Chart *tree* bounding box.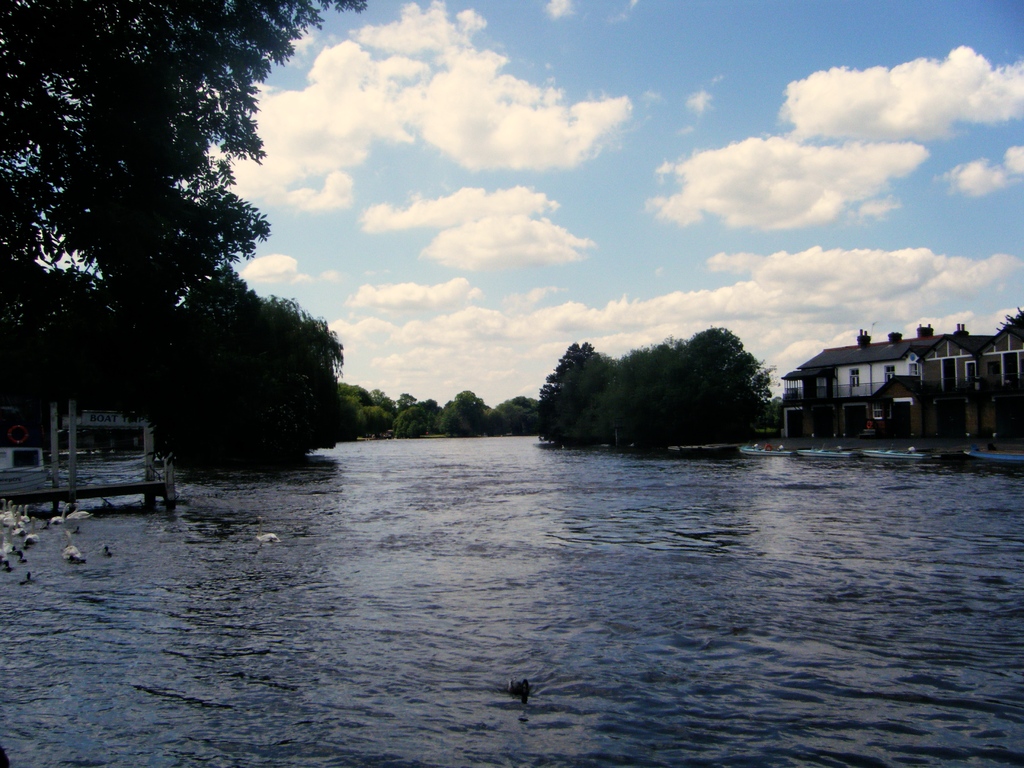
Charted: x1=139, y1=263, x2=333, y2=472.
